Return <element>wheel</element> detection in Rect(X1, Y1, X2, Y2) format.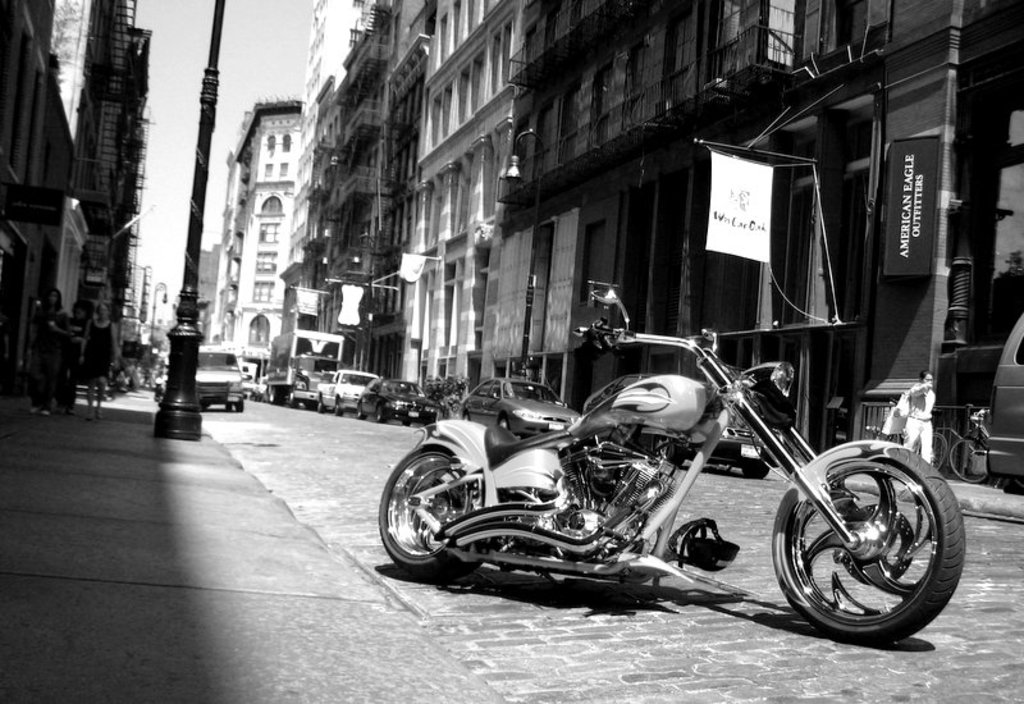
Rect(376, 448, 480, 581).
